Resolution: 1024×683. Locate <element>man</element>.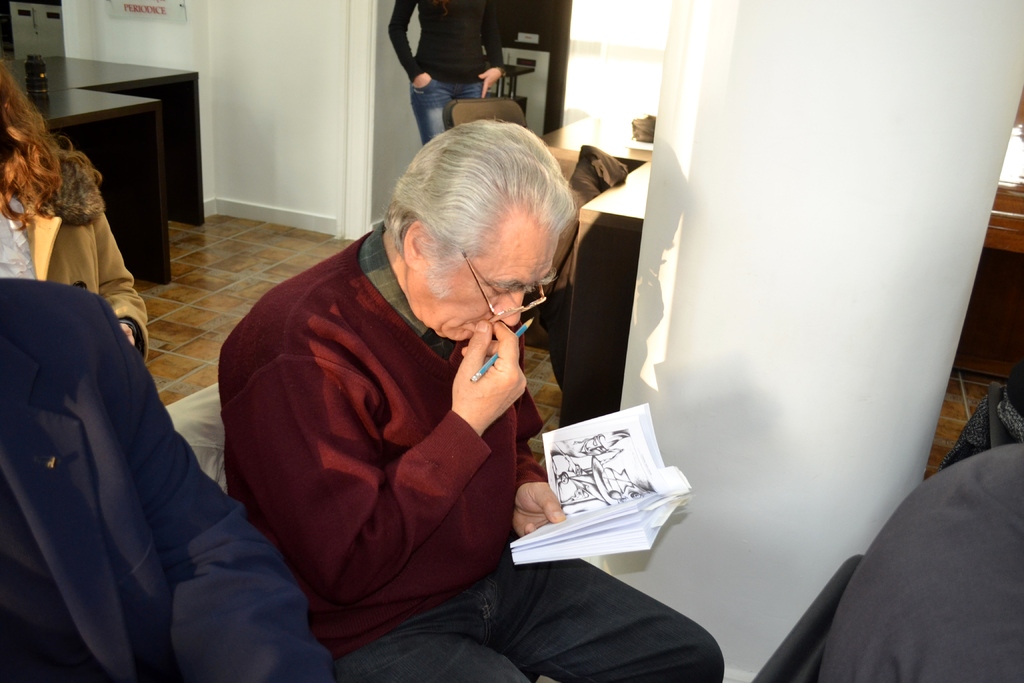
(218,114,729,682).
